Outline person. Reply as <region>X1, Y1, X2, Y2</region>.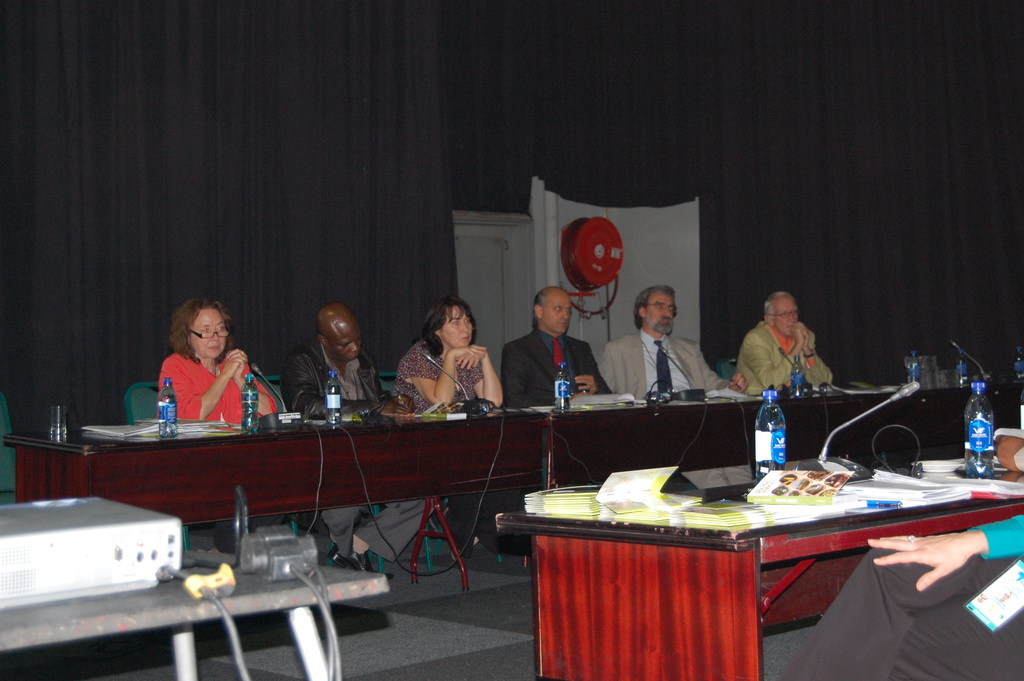
<region>736, 293, 827, 401</region>.
